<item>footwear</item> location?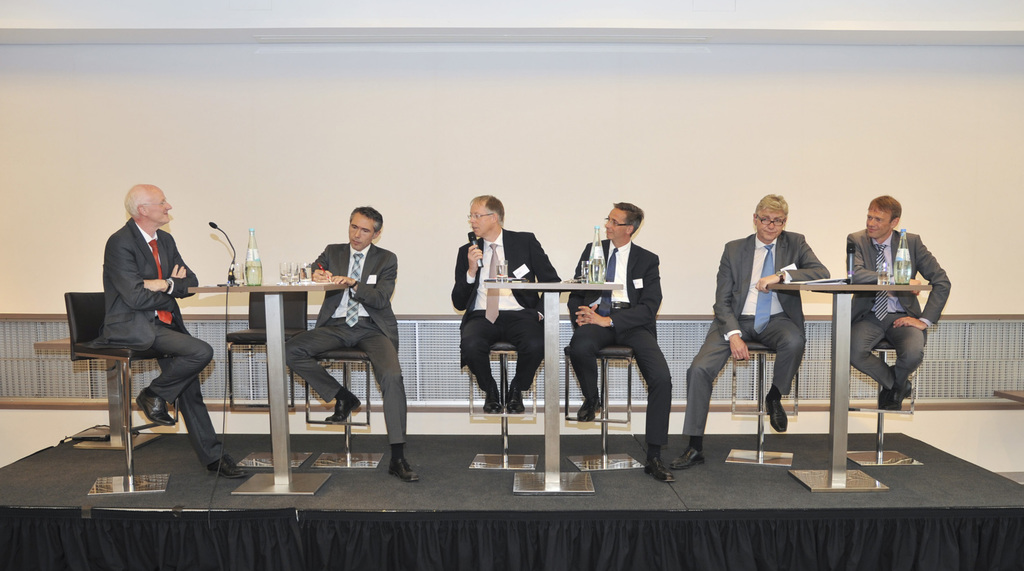
box(134, 394, 176, 427)
